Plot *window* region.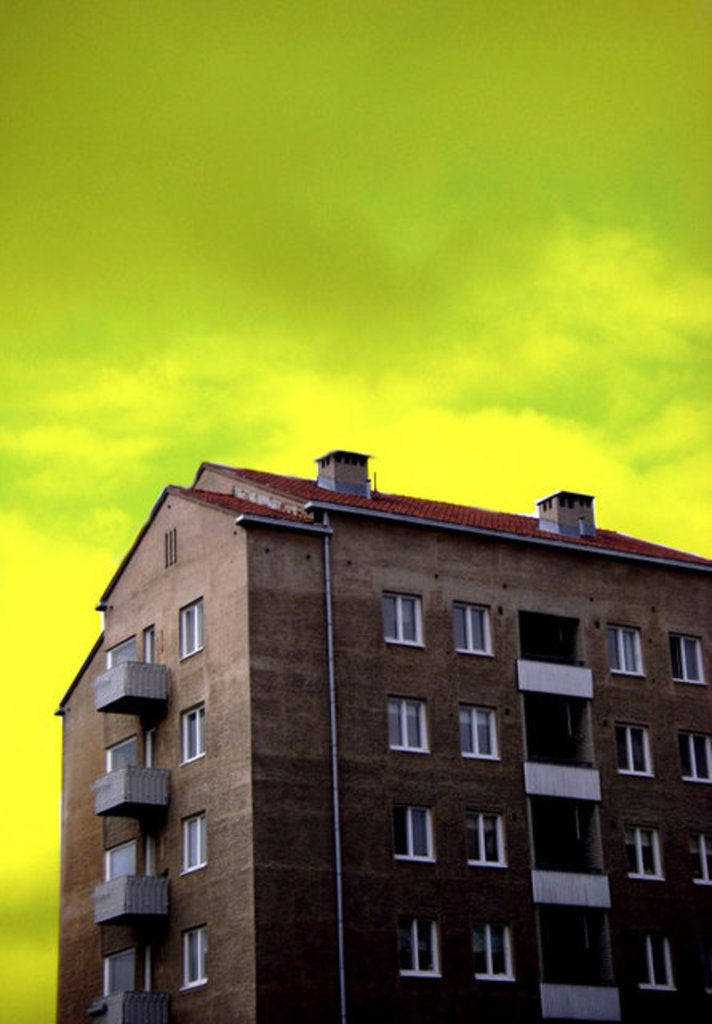
Plotted at [453,698,506,758].
